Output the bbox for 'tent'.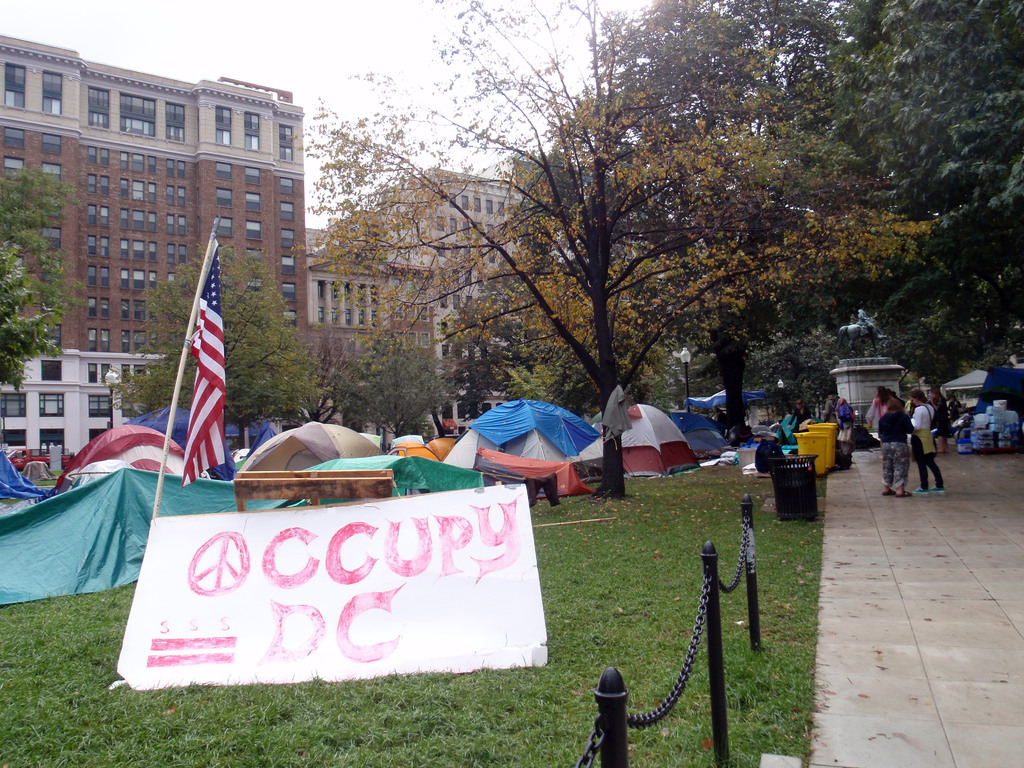
box=[387, 433, 438, 462].
